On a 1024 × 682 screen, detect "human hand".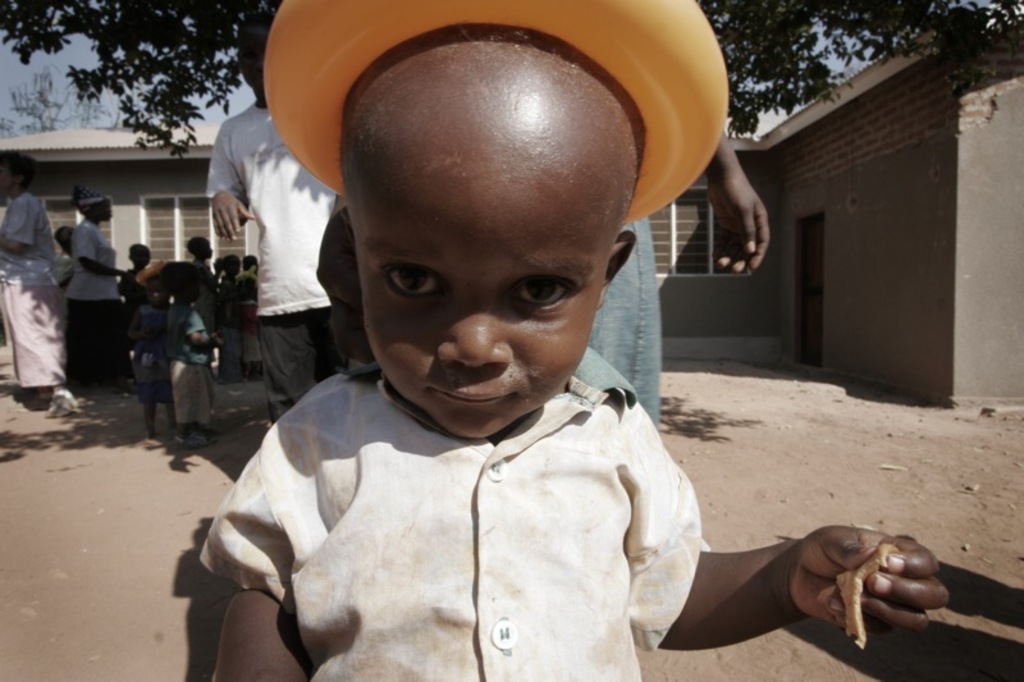
<box>209,189,259,248</box>.
